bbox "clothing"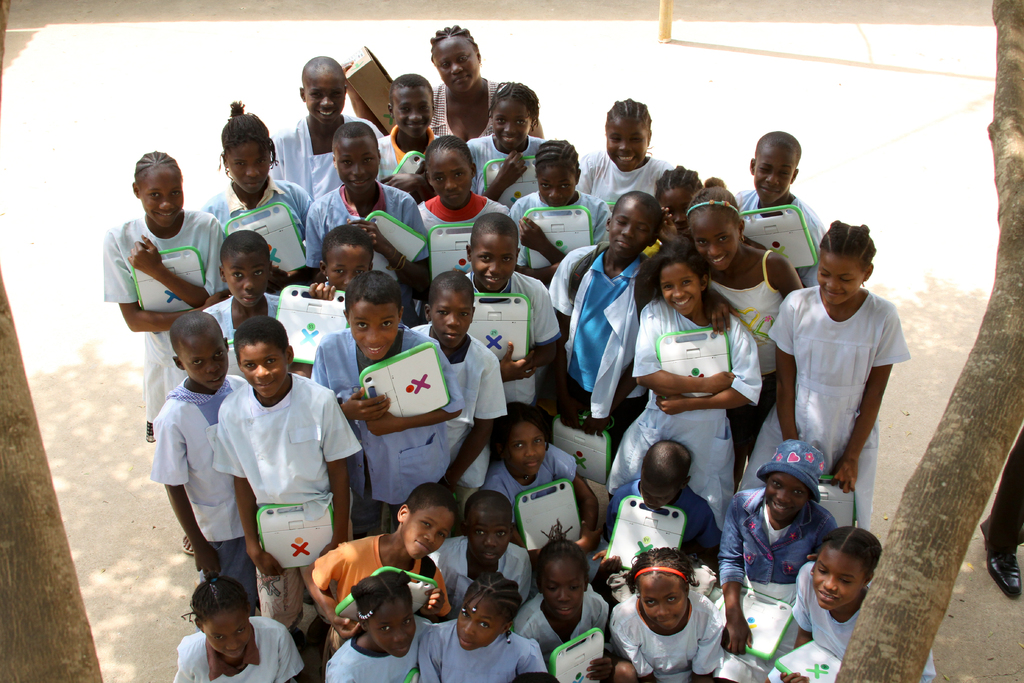
bbox(204, 294, 278, 348)
